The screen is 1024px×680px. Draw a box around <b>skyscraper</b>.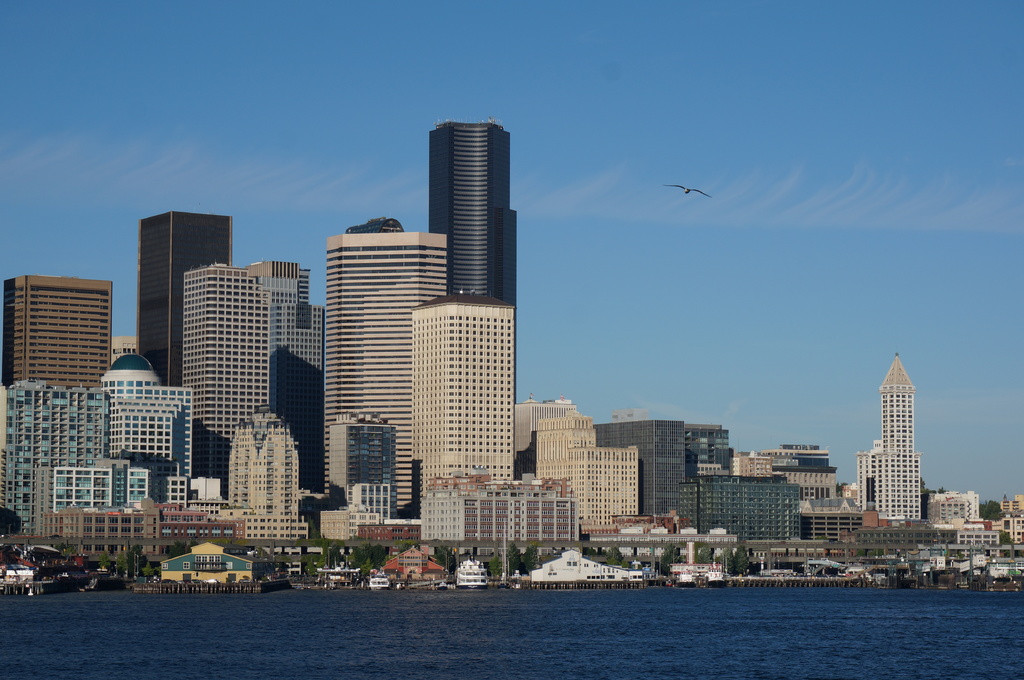
<region>760, 442, 838, 498</region>.
